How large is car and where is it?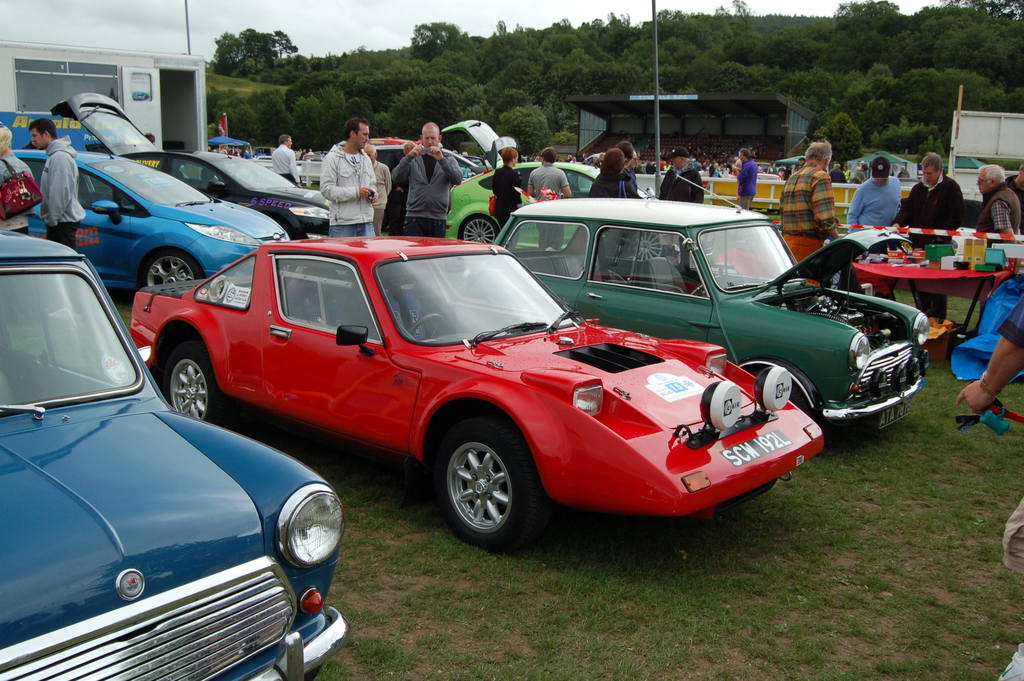
Bounding box: [45, 93, 329, 235].
